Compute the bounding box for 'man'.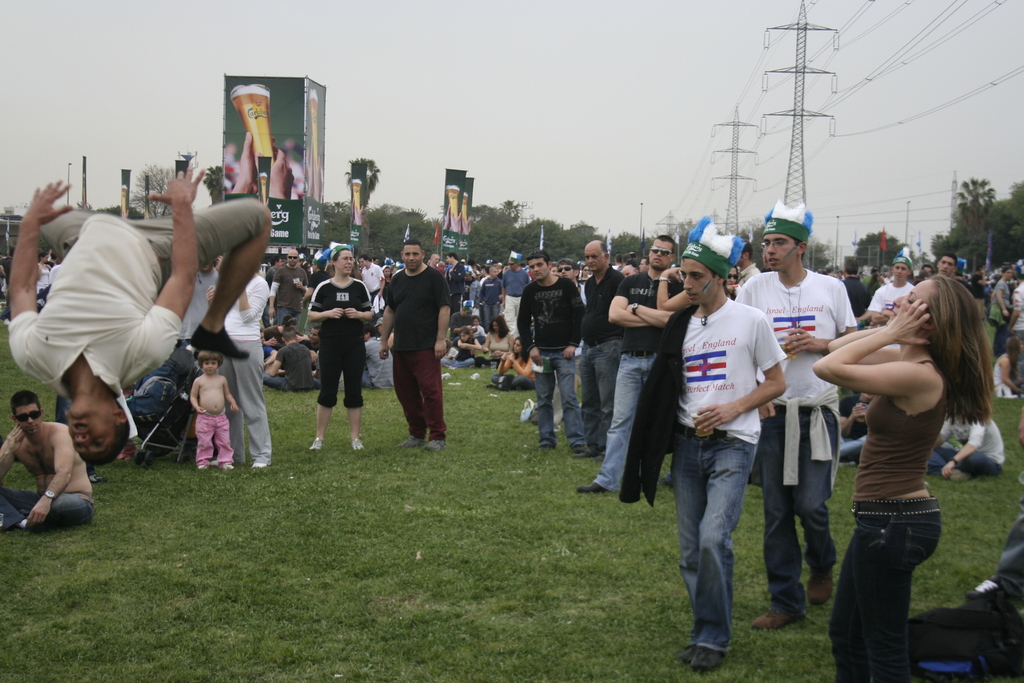
Rect(932, 250, 951, 277).
